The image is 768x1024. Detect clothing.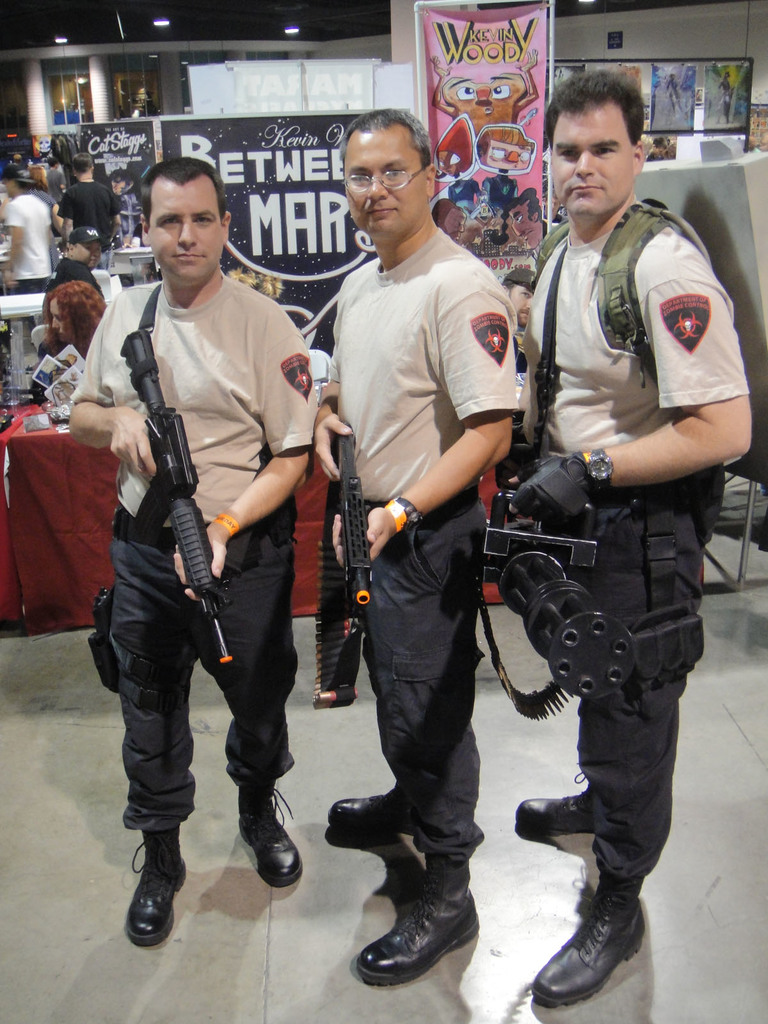
Detection: [x1=74, y1=207, x2=307, y2=797].
